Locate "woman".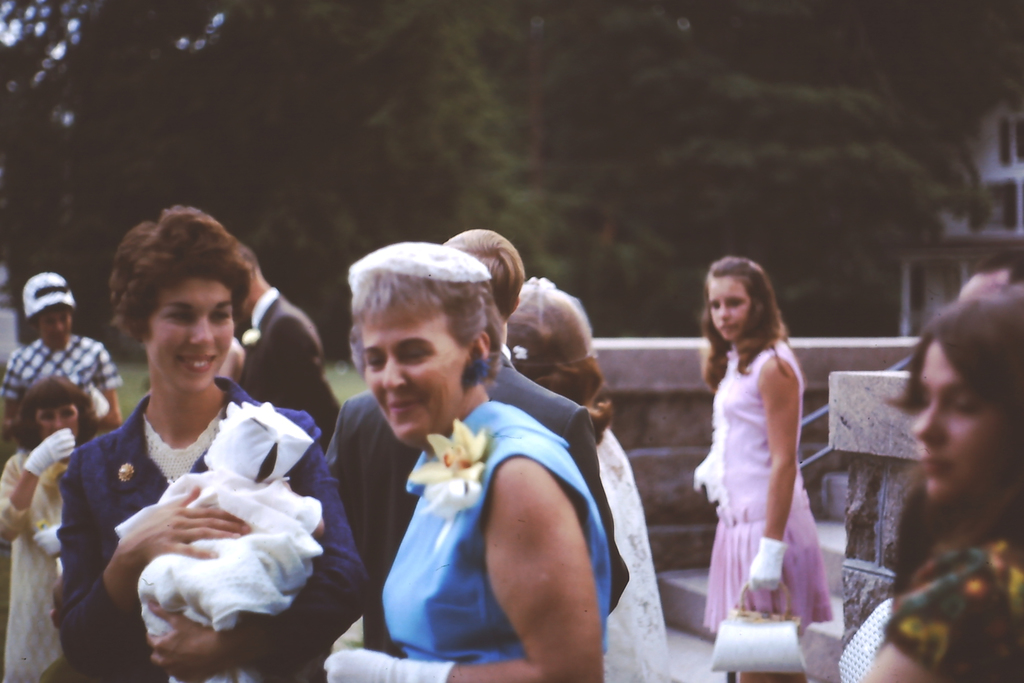
Bounding box: bbox(52, 206, 369, 682).
